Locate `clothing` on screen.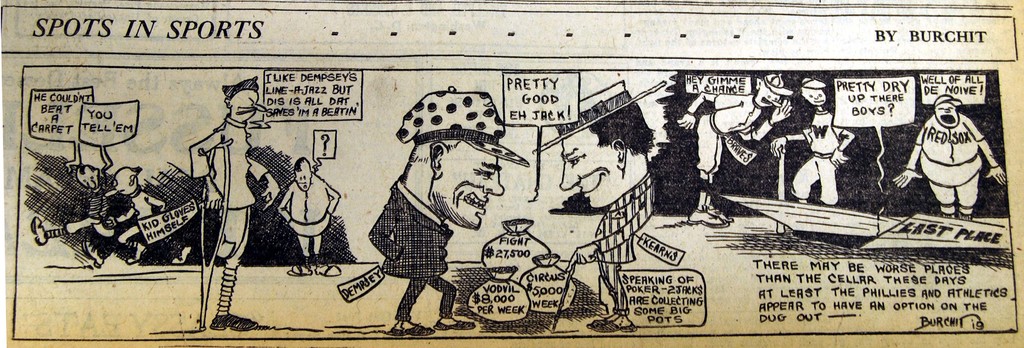
On screen at crop(599, 257, 637, 319).
